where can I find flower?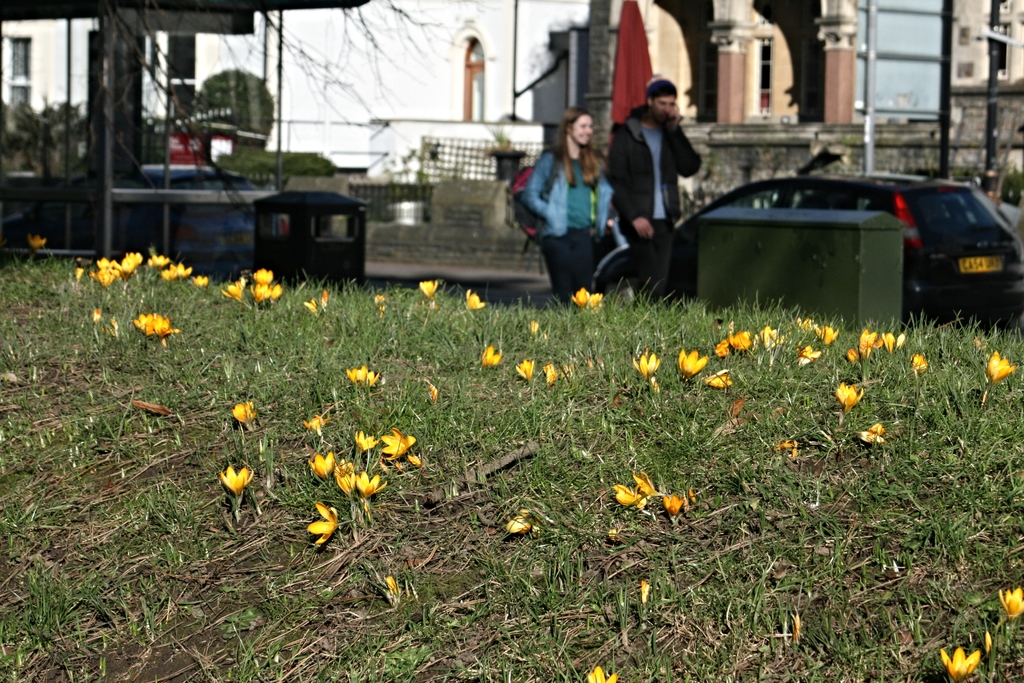
You can find it at (817,323,840,344).
